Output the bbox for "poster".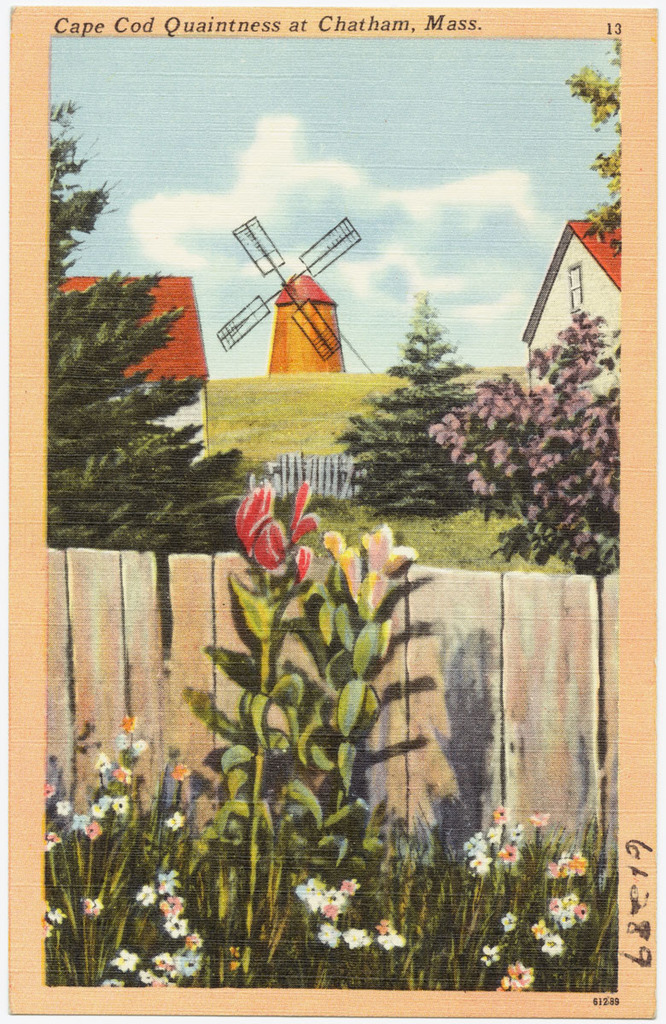
bbox(6, 0, 653, 1023).
